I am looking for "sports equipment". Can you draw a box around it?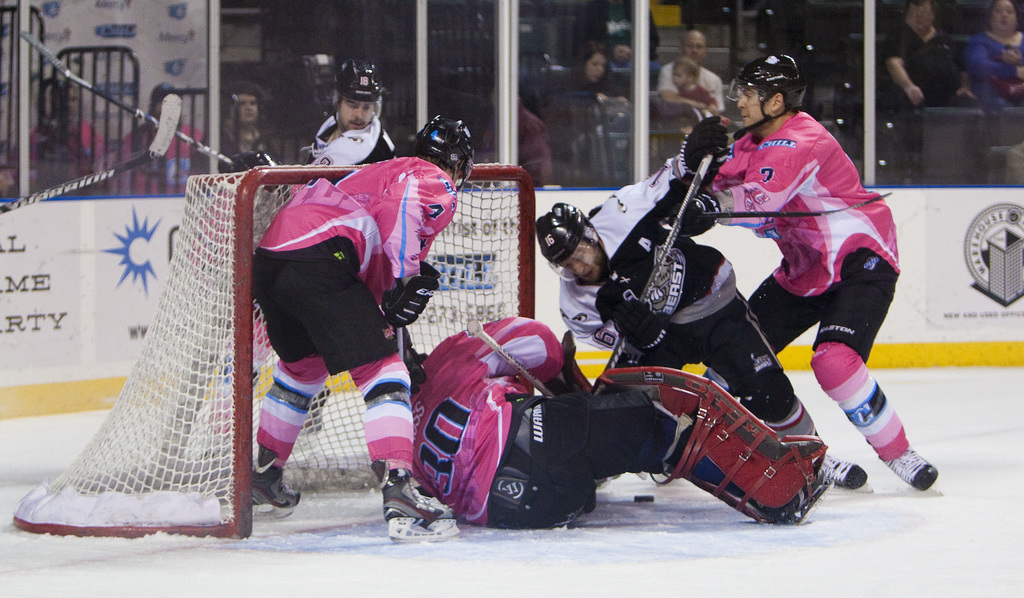
Sure, the bounding box is <bbox>540, 195, 595, 261</bbox>.
